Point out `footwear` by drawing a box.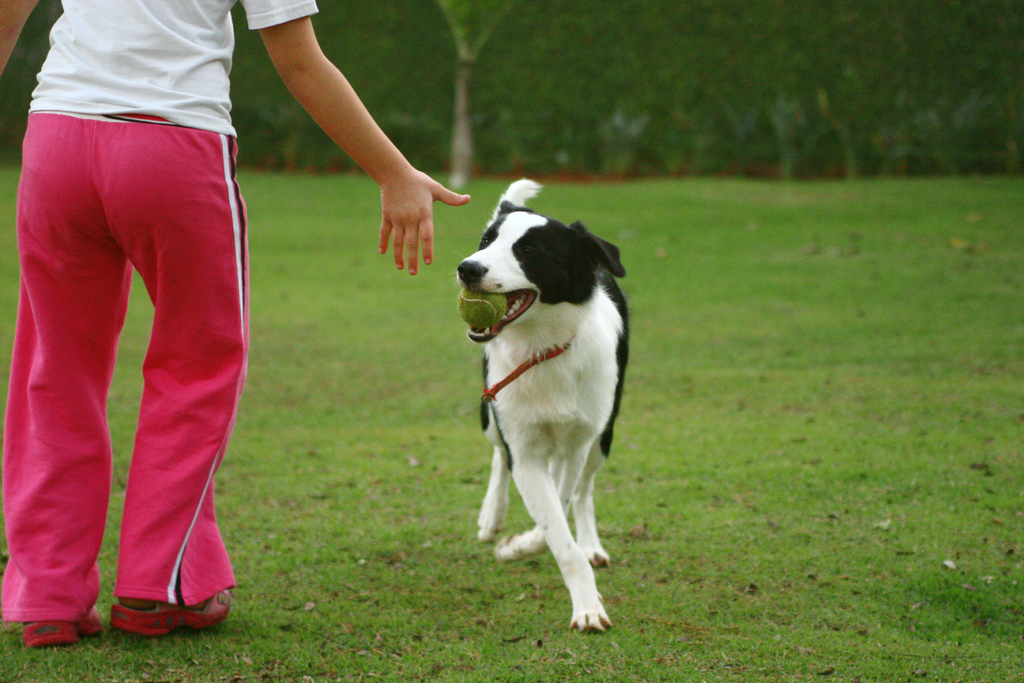
[x1=19, y1=602, x2=106, y2=650].
